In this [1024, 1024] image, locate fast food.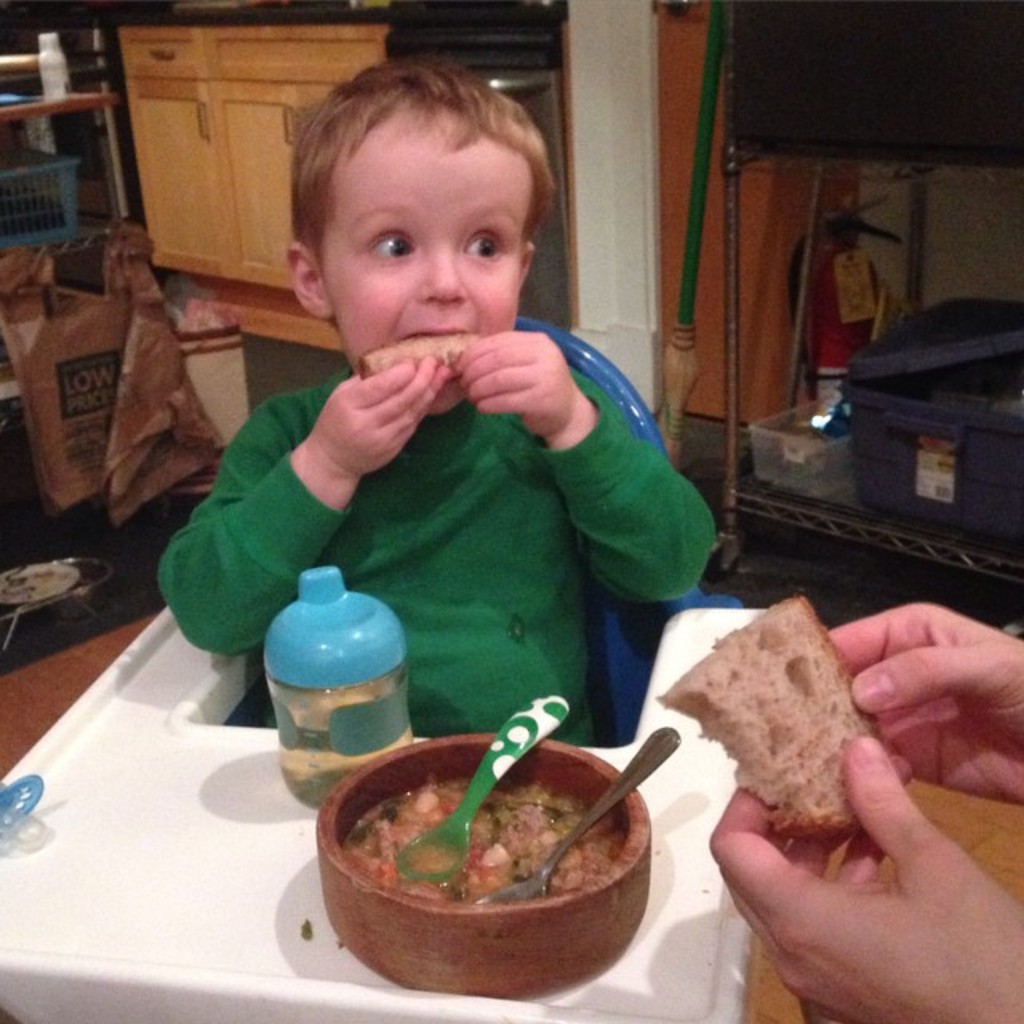
Bounding box: 349 333 474 382.
